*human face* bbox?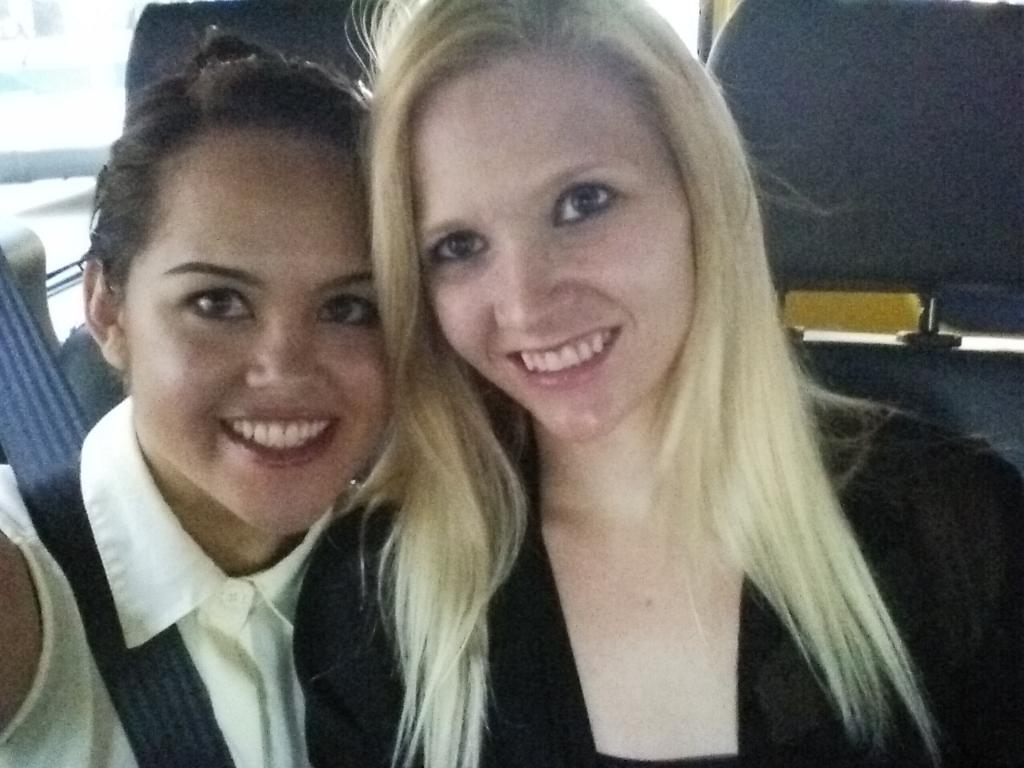
x1=414 y1=46 x2=700 y2=436
